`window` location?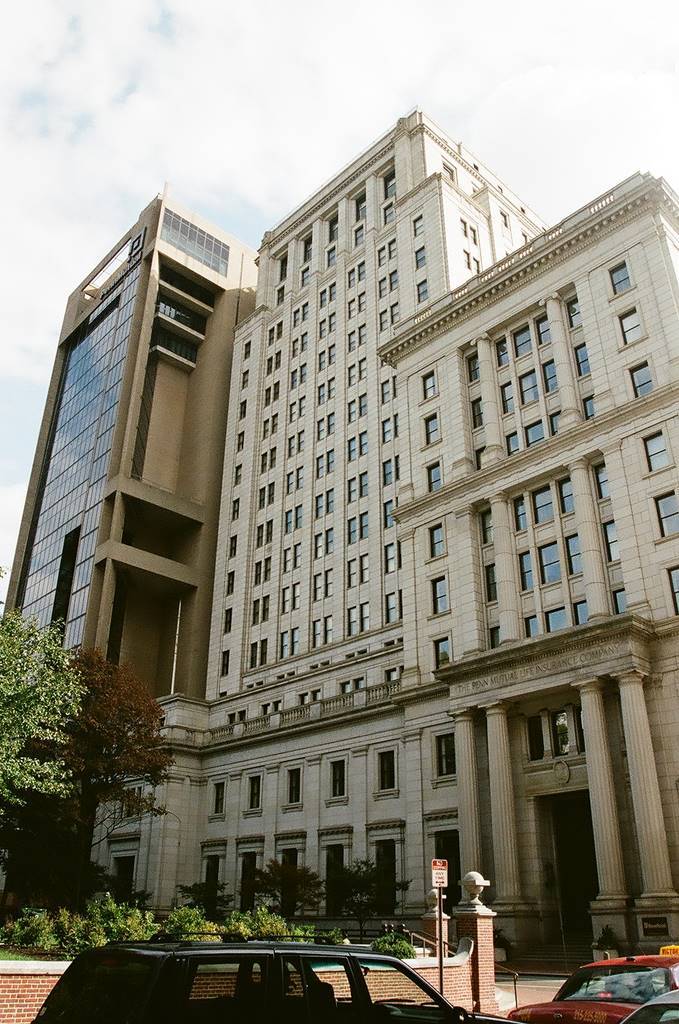
(669, 564, 678, 607)
